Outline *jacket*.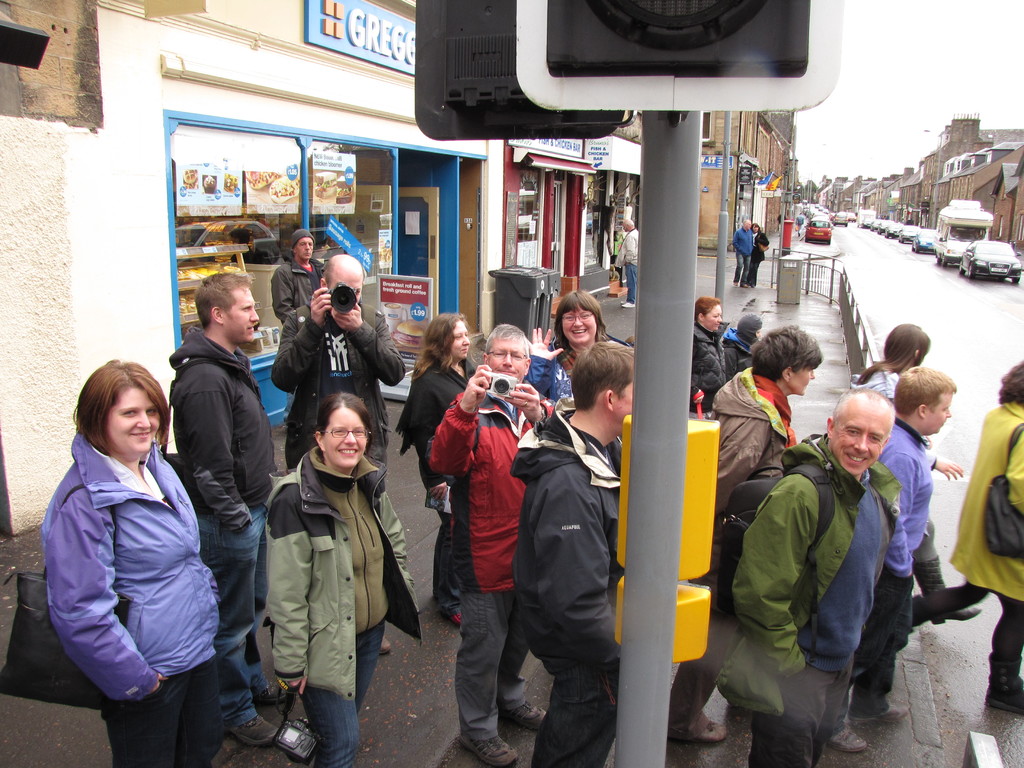
Outline: <box>166,320,293,536</box>.
